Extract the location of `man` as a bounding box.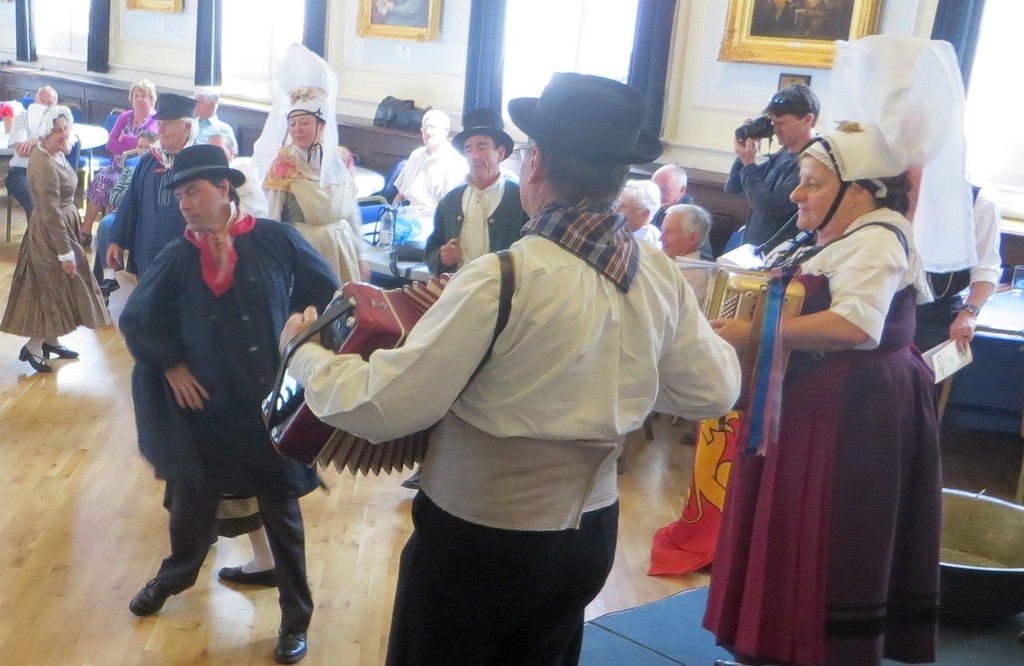
[left=686, top=86, right=824, bottom=447].
